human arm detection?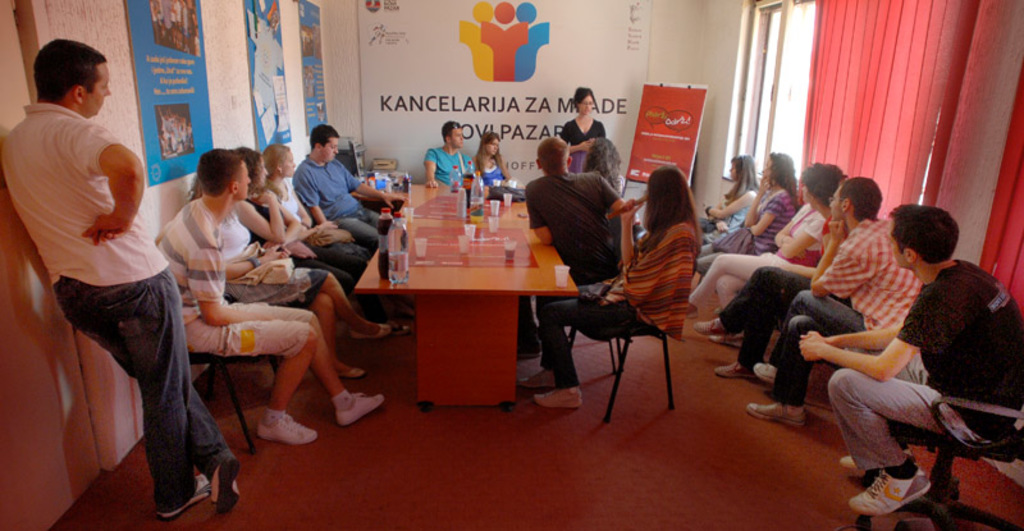
left=812, top=214, right=879, bottom=303
